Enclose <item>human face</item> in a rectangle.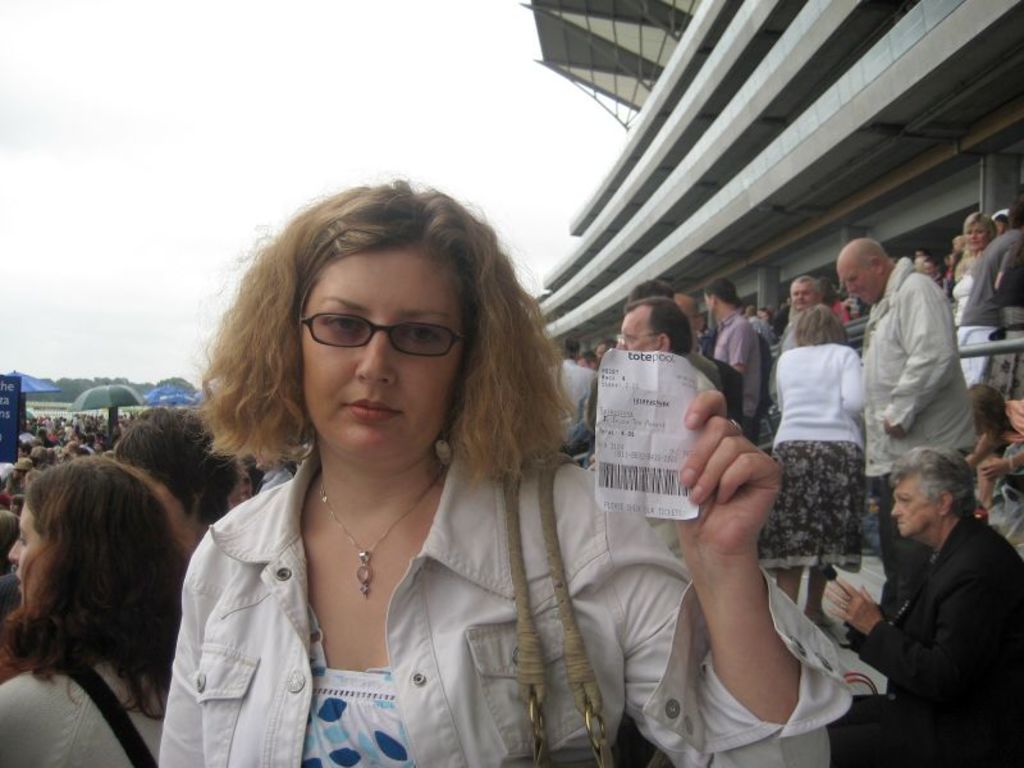
pyautogui.locateOnScreen(840, 264, 881, 302).
